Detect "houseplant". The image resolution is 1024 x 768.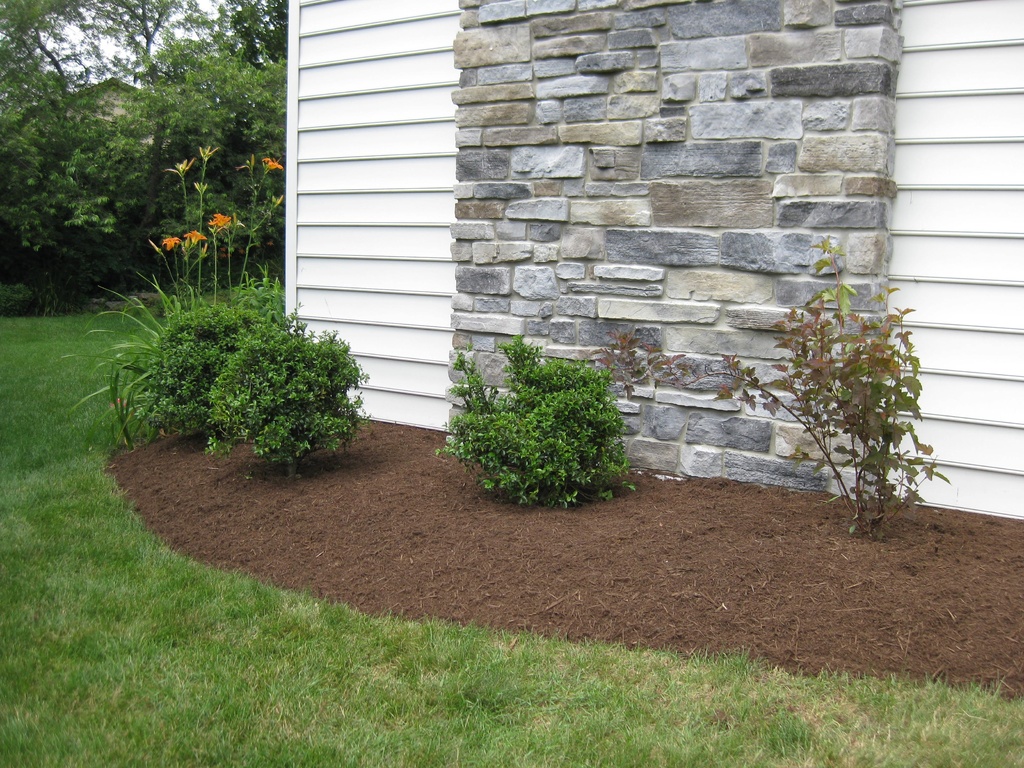
detection(444, 335, 640, 507).
